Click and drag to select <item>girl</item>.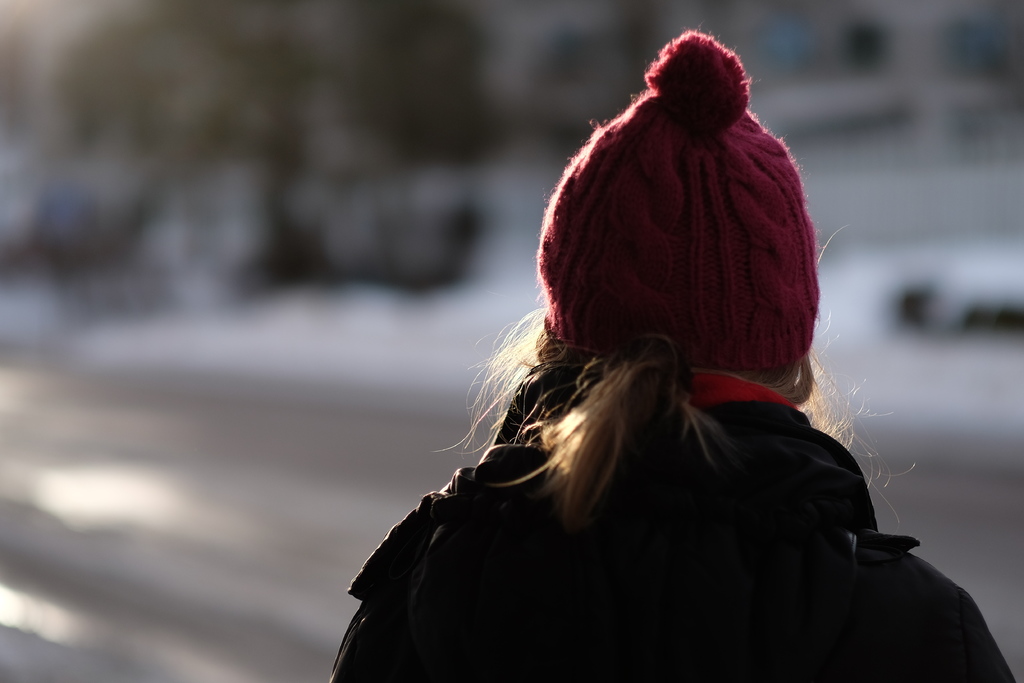
Selection: region(326, 29, 1020, 682).
